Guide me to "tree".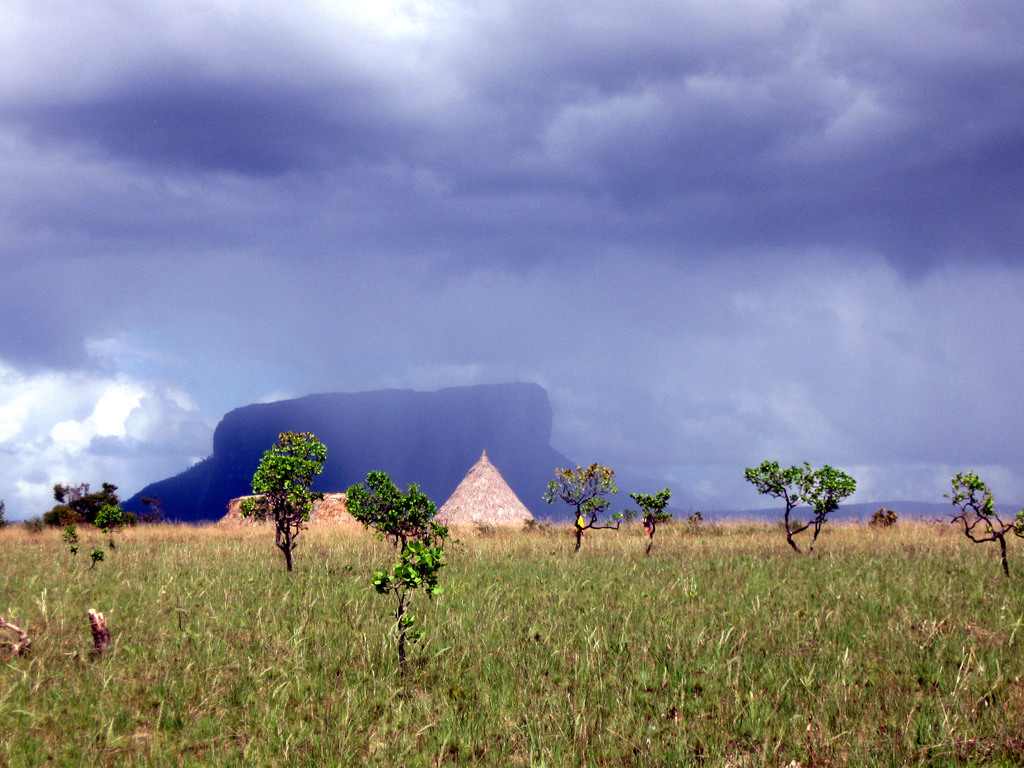
Guidance: <box>350,472,460,664</box>.
